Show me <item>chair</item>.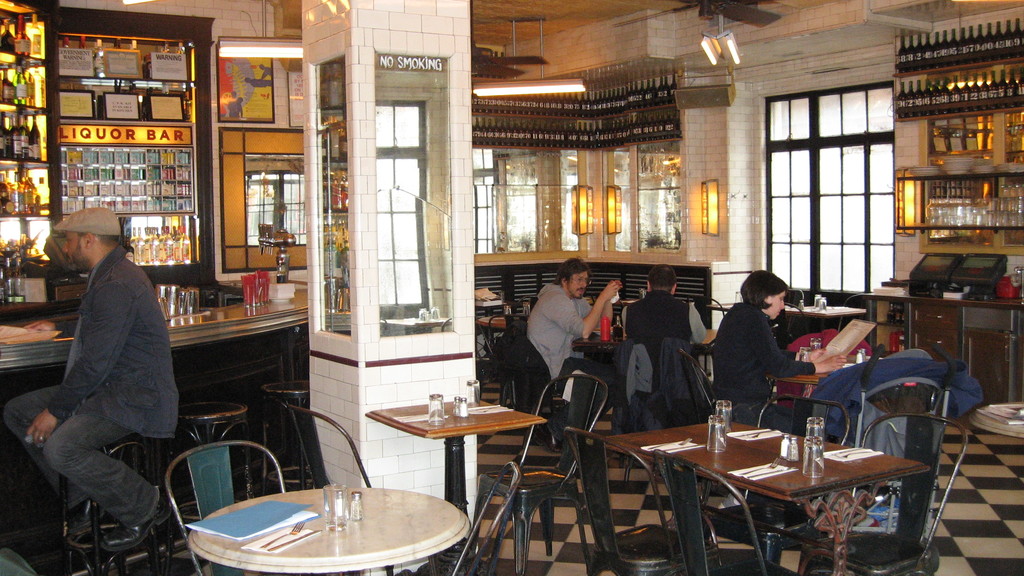
<item>chair</item> is here: l=692, t=294, r=731, b=326.
